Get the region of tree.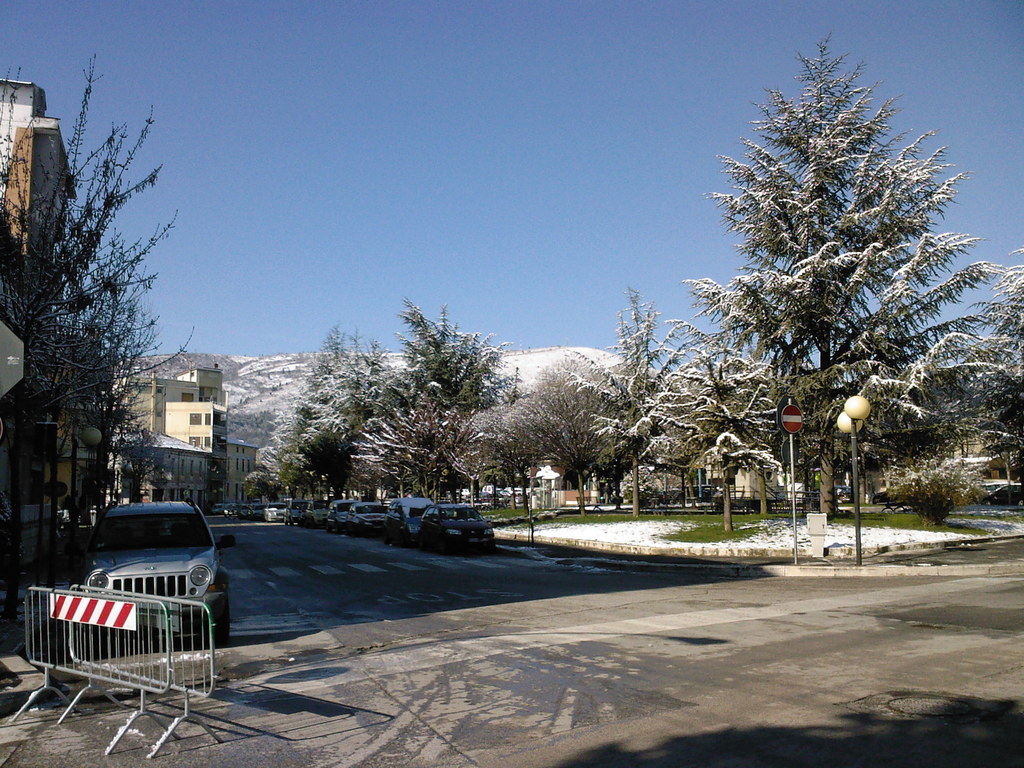
568:291:707:521.
